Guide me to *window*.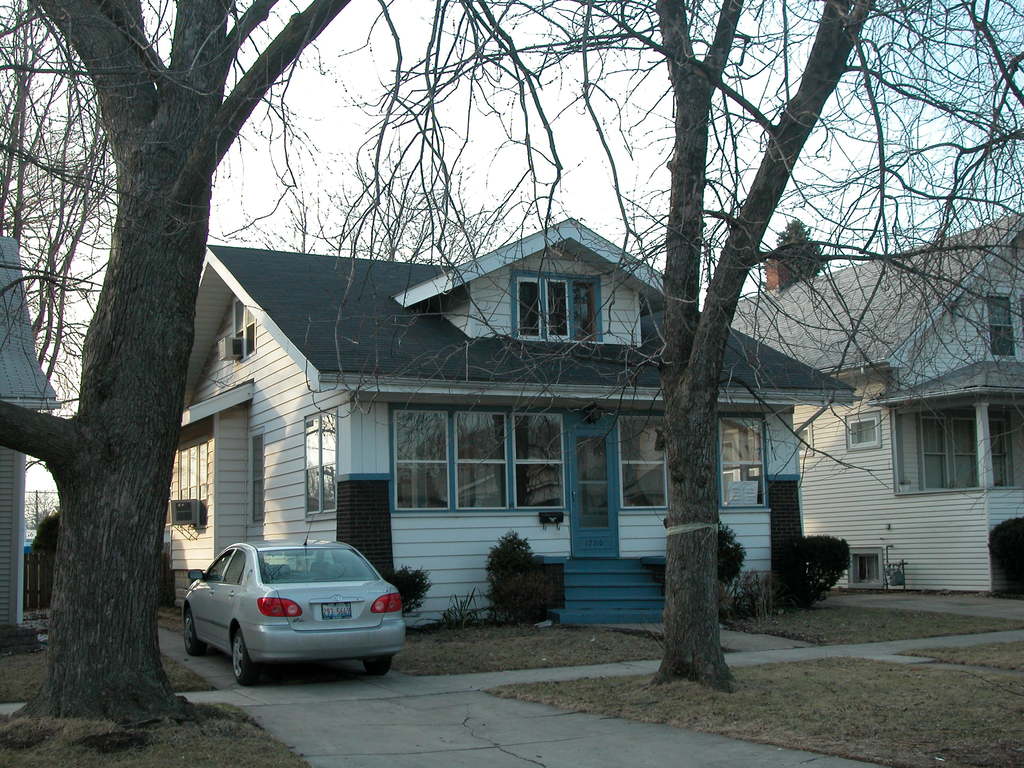
Guidance: bbox(923, 409, 1013, 491).
